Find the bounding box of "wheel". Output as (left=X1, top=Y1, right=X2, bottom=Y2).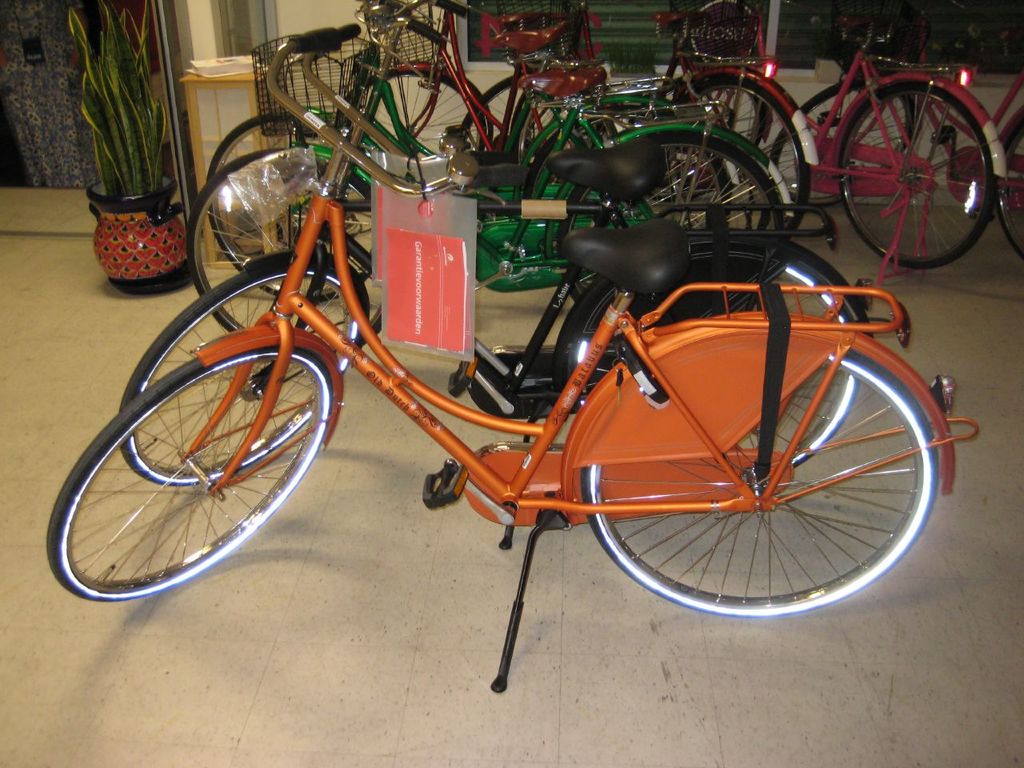
(left=42, top=348, right=339, bottom=594).
